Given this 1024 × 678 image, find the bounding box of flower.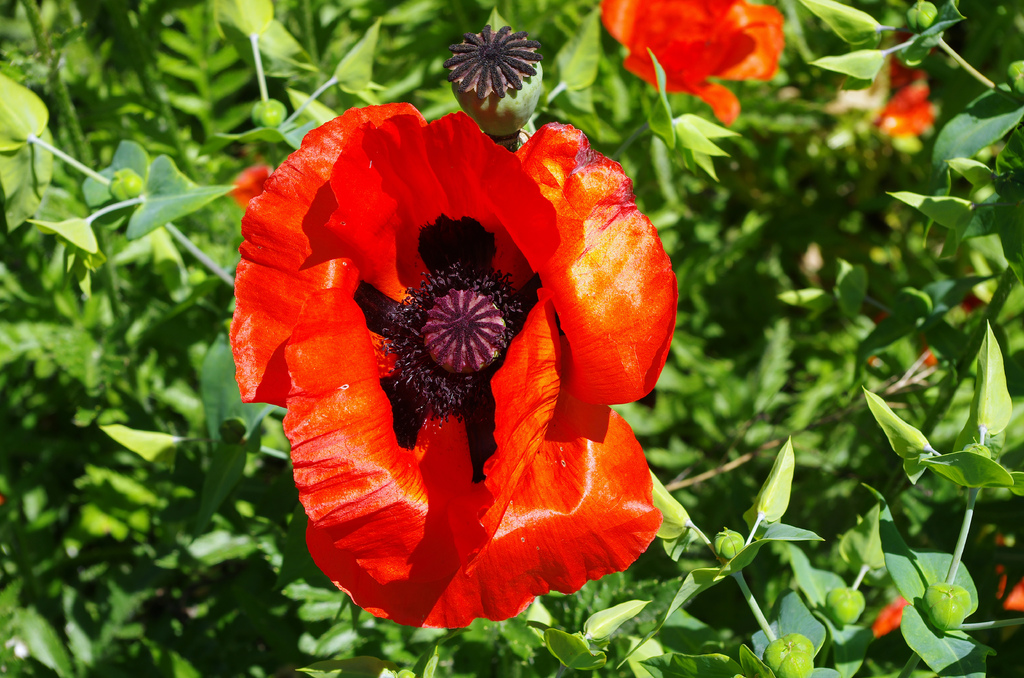
(left=225, top=90, right=683, bottom=645).
